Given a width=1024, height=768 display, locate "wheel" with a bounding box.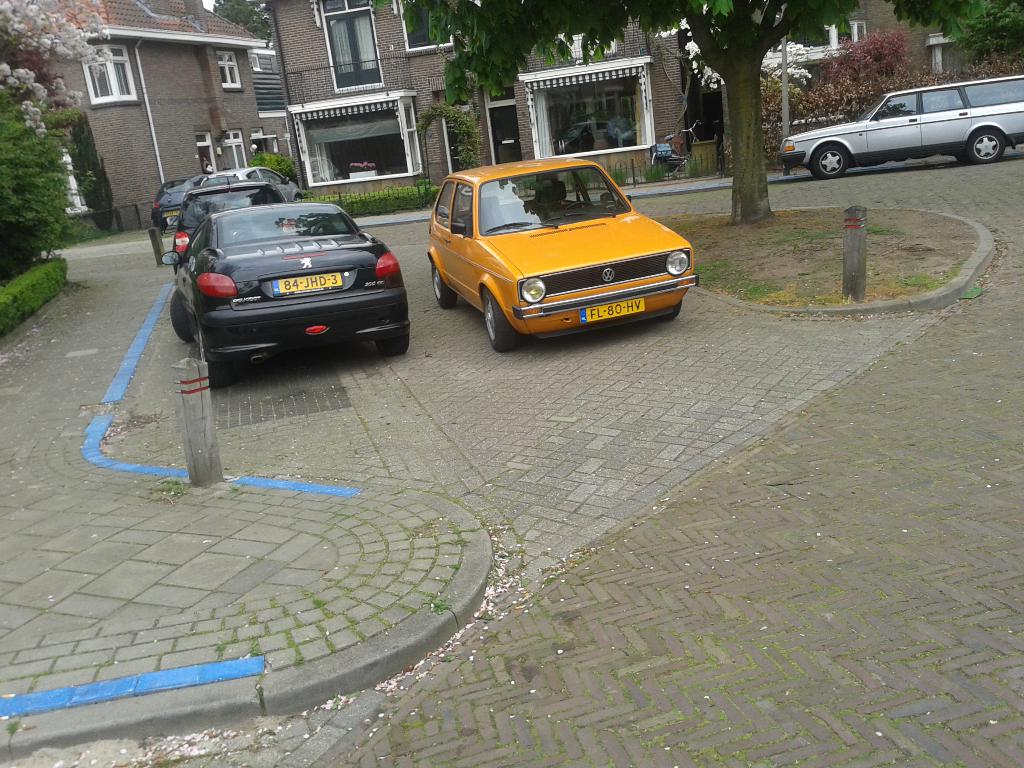
Located: (left=478, top=284, right=525, bottom=352).
